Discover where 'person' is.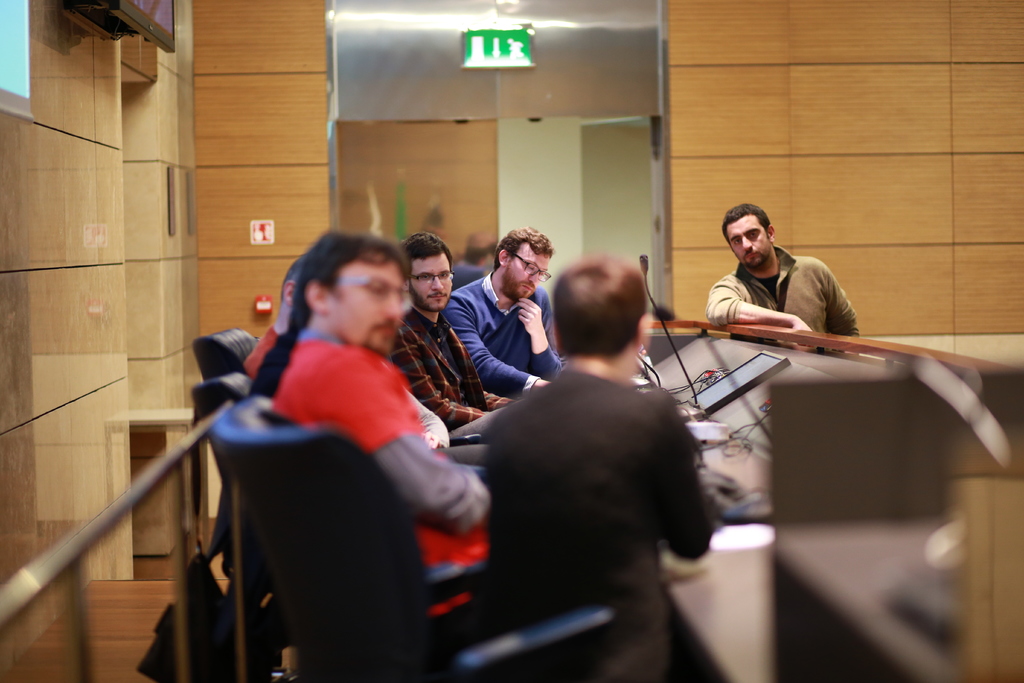
Discovered at [259,227,489,624].
